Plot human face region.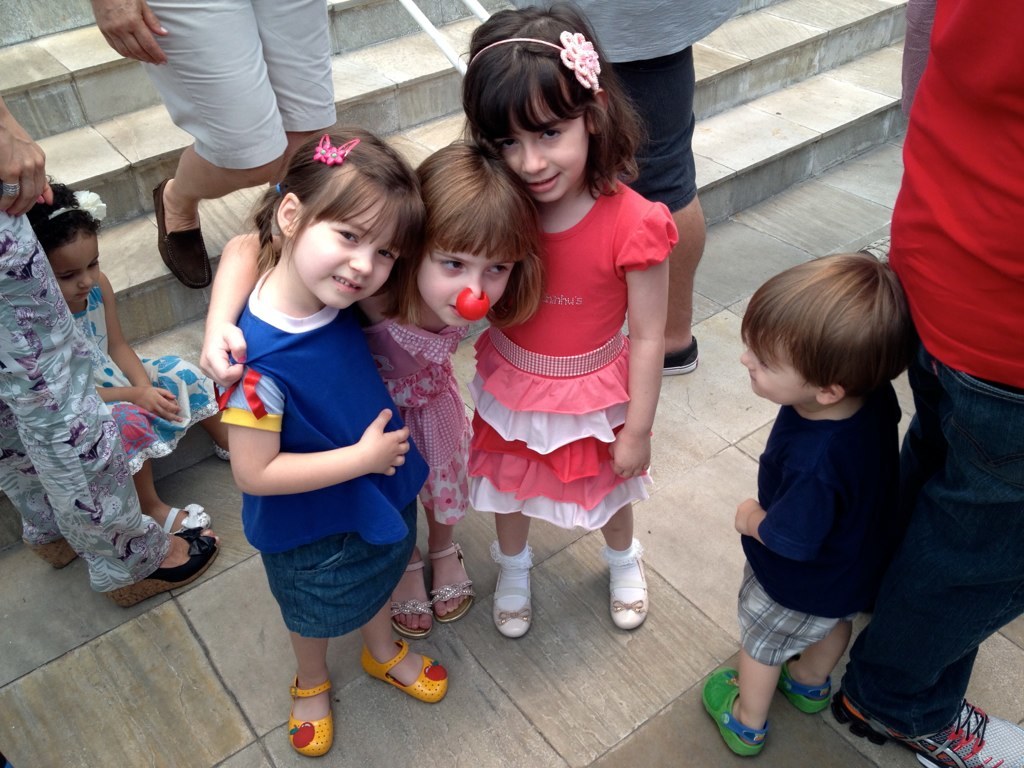
Plotted at select_region(737, 350, 815, 409).
